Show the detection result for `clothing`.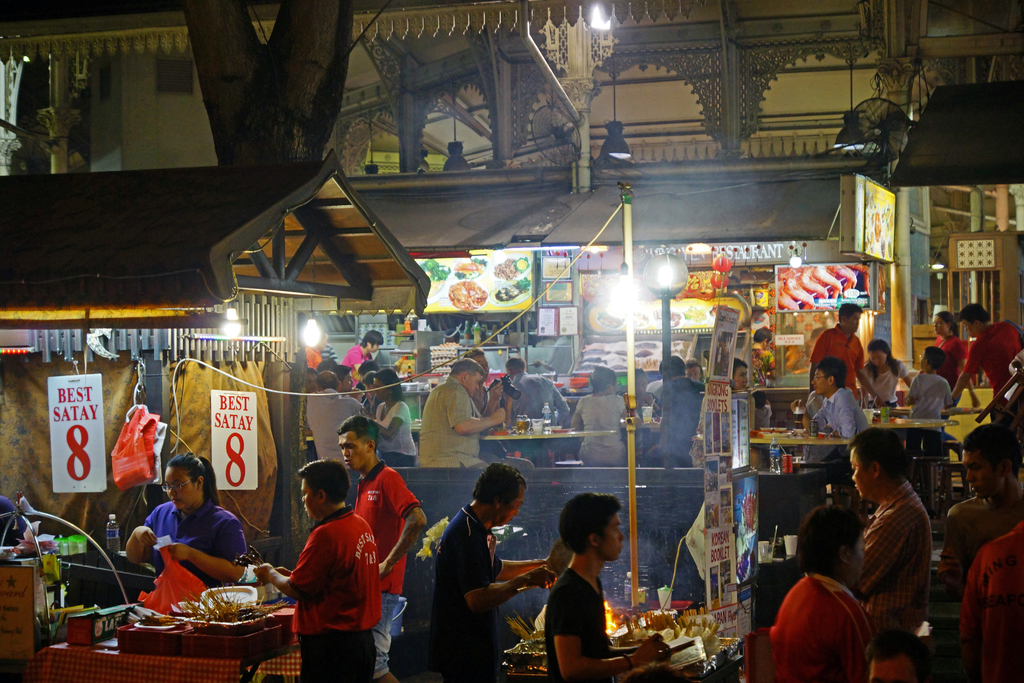
locate(272, 497, 393, 662).
